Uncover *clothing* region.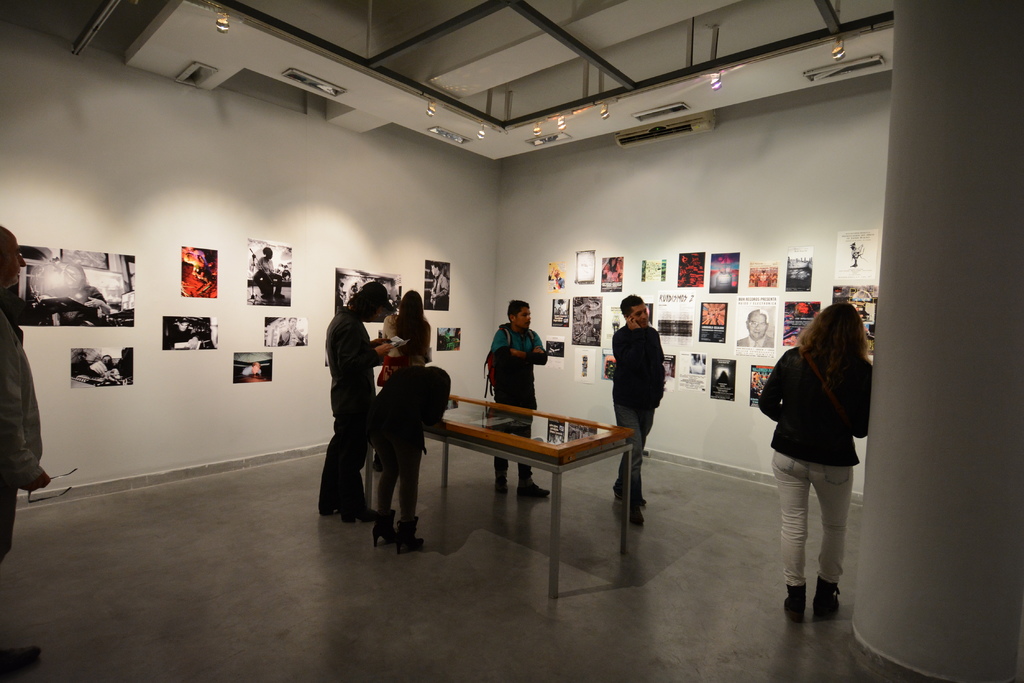
Uncovered: l=320, t=305, r=379, b=515.
